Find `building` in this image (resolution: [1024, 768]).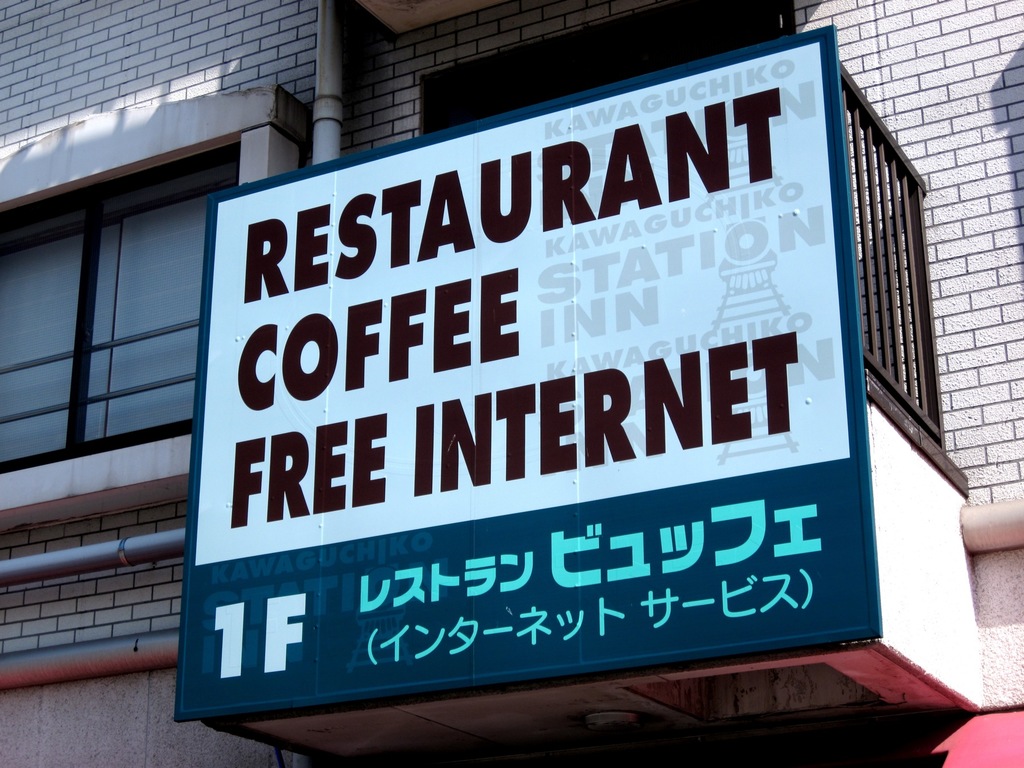
<bbox>0, 0, 1021, 767</bbox>.
